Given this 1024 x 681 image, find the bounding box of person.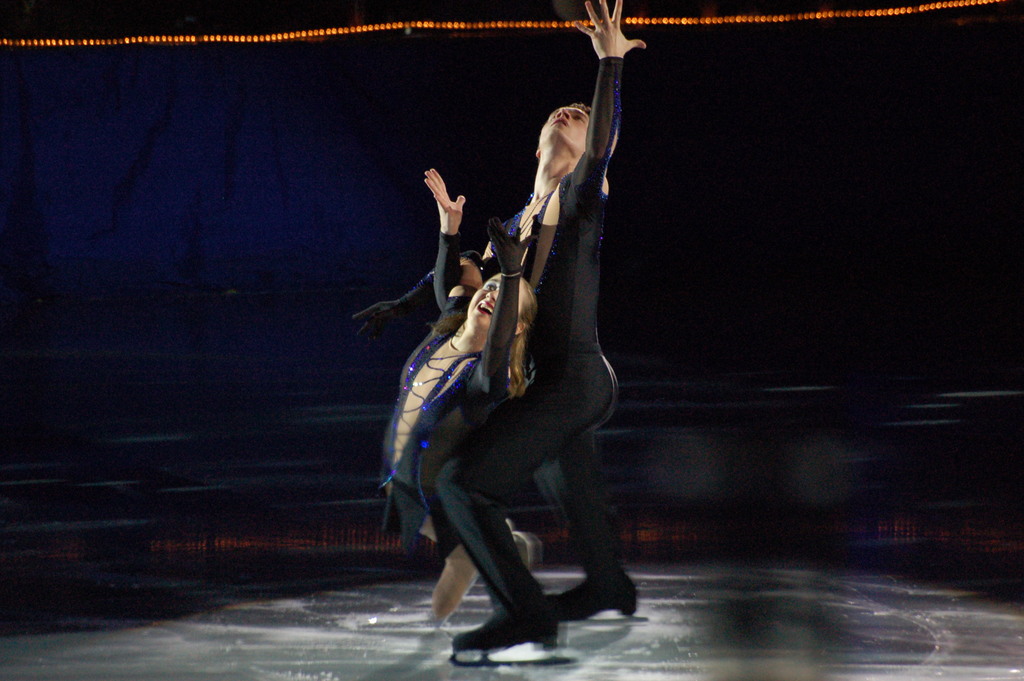
[374,167,532,630].
